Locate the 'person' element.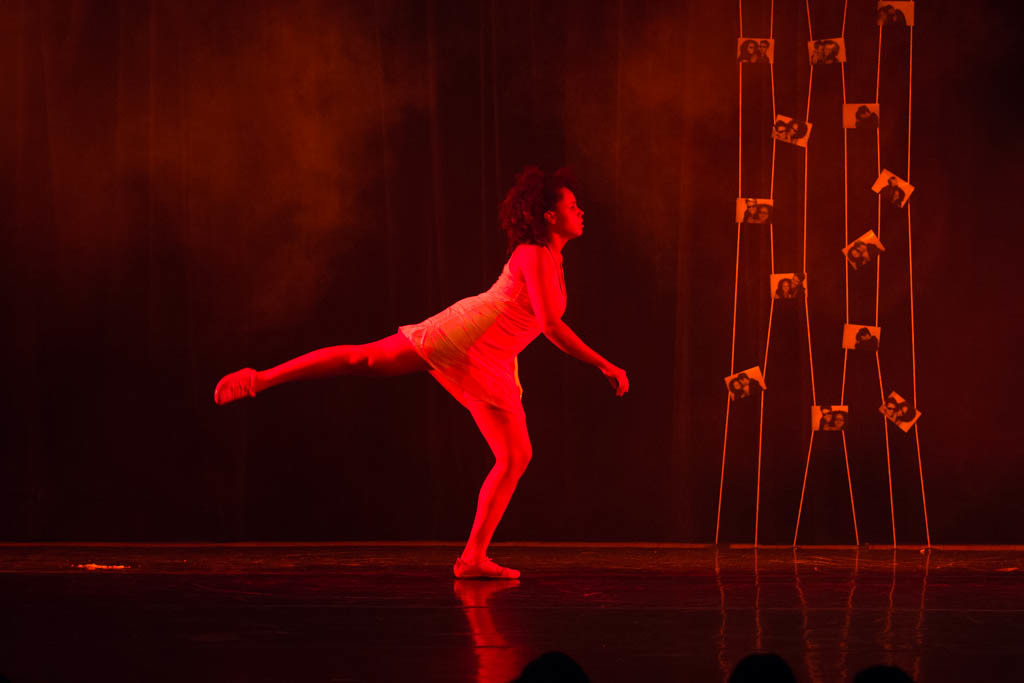
Element bbox: left=727, top=377, right=744, bottom=401.
